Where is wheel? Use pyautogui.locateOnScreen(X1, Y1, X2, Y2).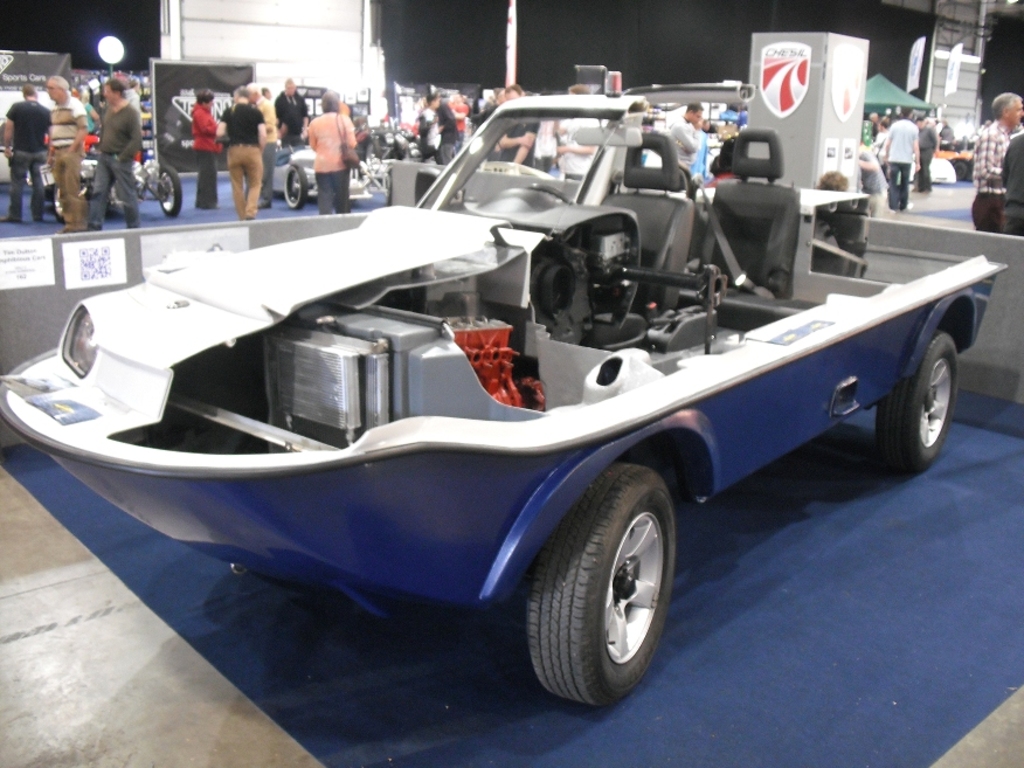
pyautogui.locateOnScreen(55, 185, 92, 217).
